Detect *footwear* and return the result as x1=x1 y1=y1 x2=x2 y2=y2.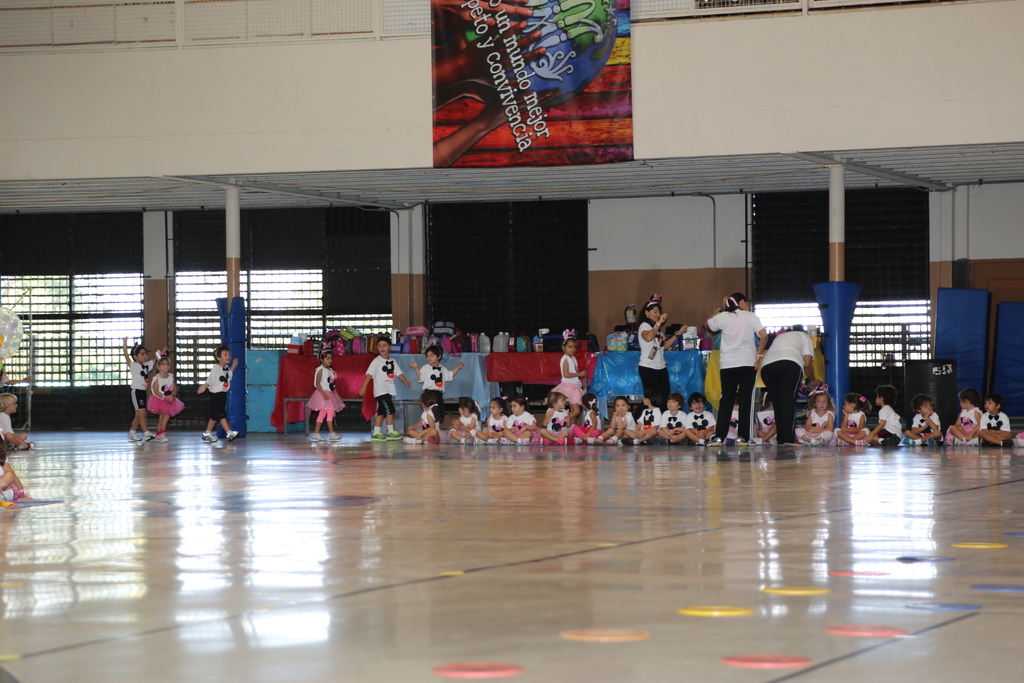
x1=308 y1=432 x2=328 y2=441.
